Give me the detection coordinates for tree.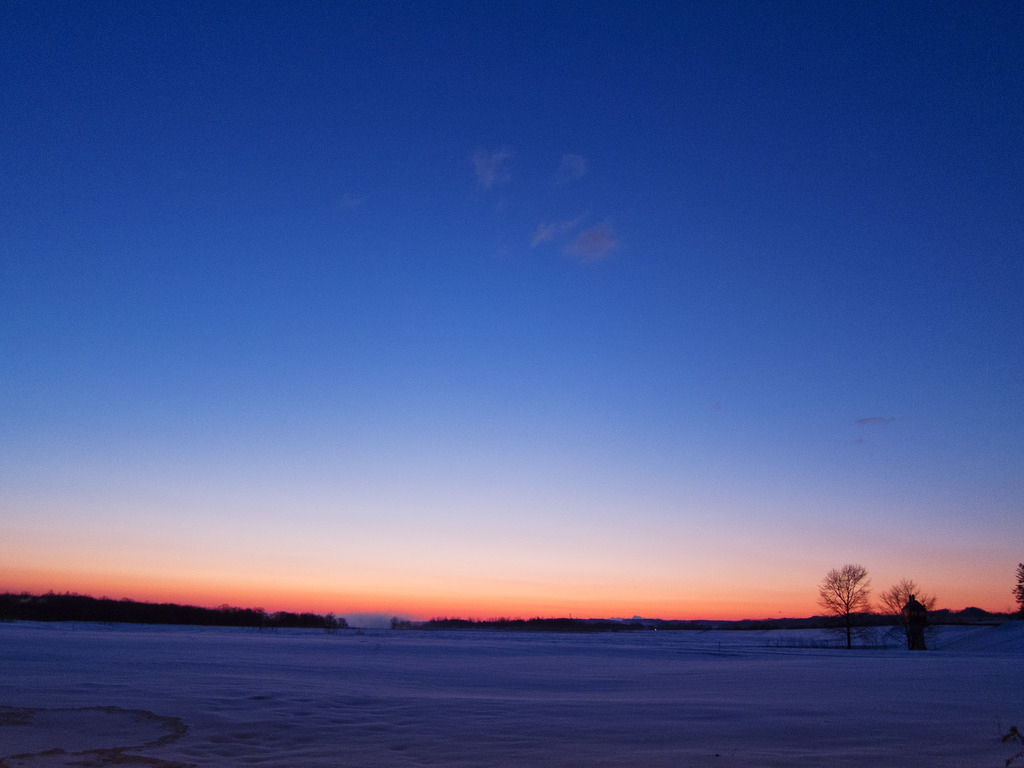
locate(810, 548, 897, 641).
